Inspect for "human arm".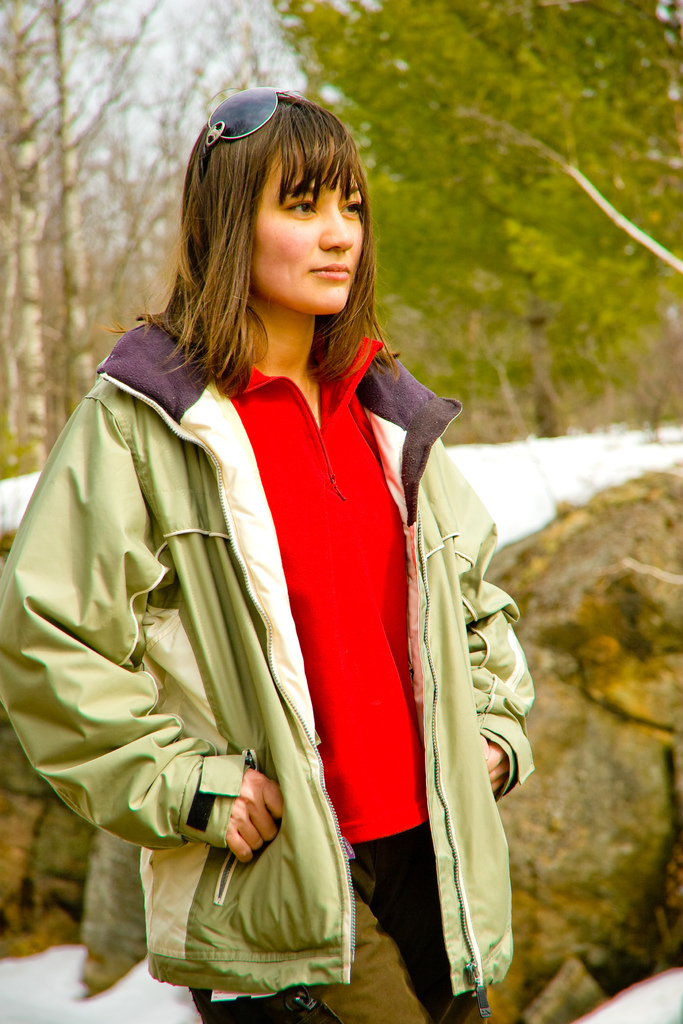
Inspection: select_region(0, 382, 286, 877).
